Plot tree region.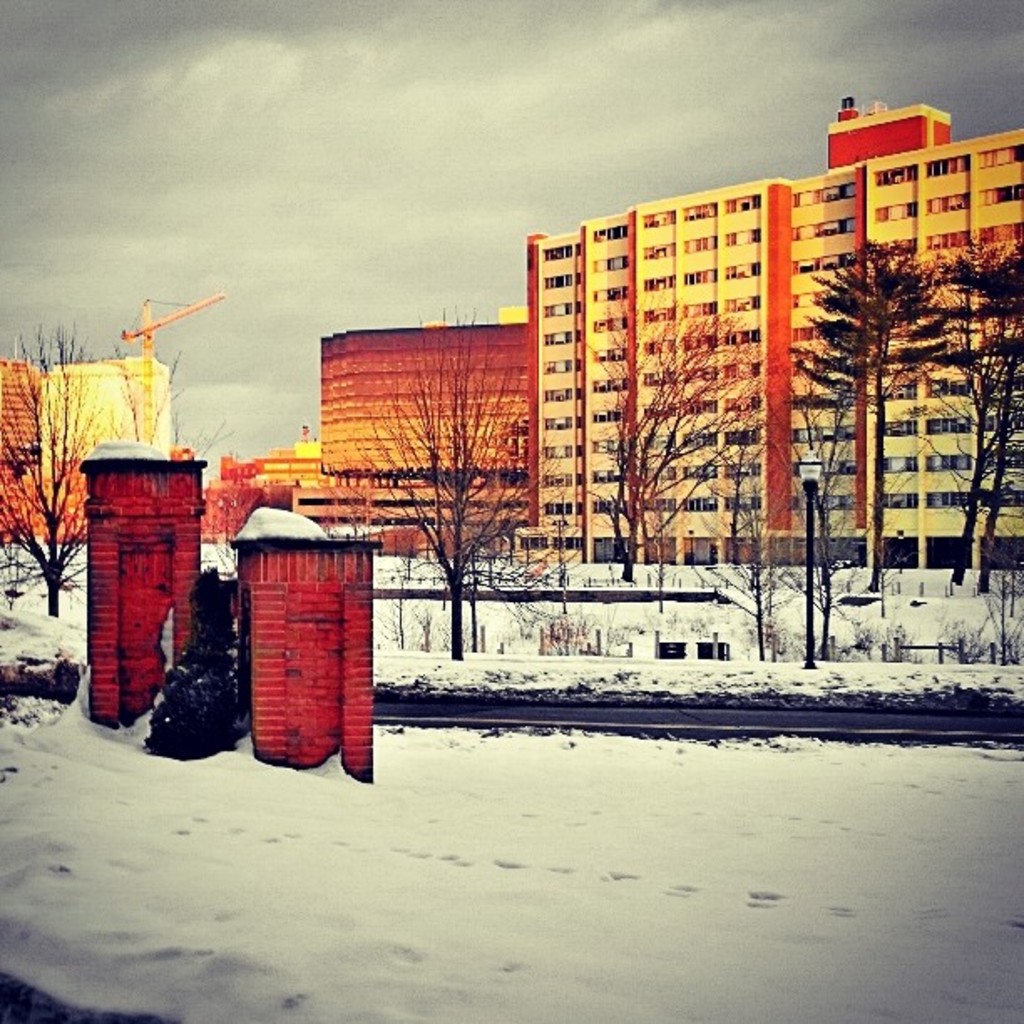
Plotted at [365,316,587,669].
